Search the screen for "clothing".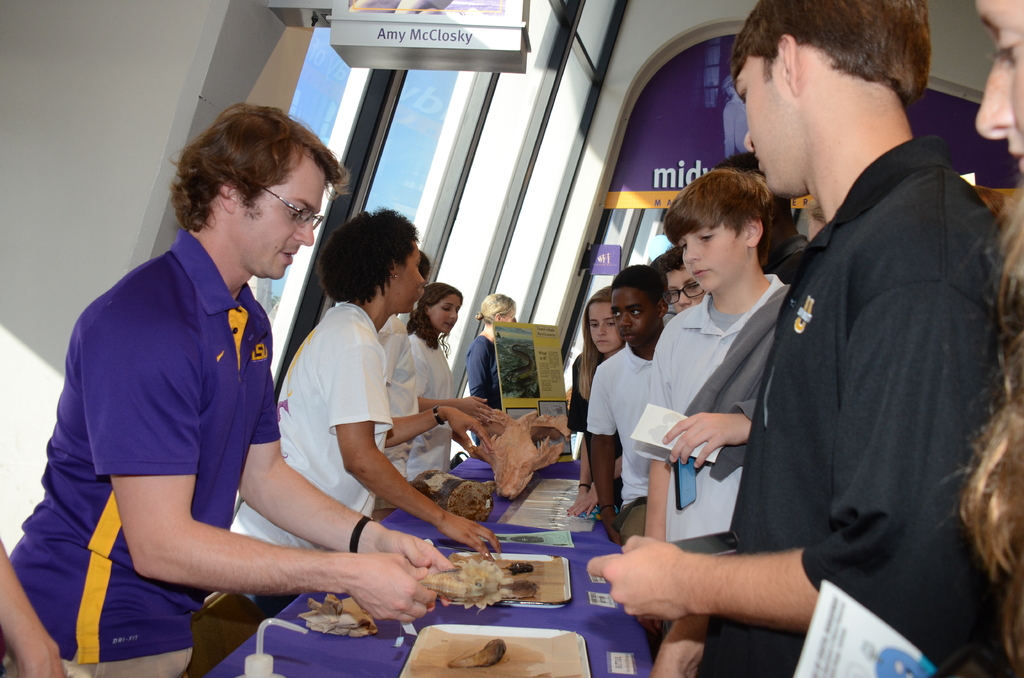
Found at [226, 298, 396, 557].
